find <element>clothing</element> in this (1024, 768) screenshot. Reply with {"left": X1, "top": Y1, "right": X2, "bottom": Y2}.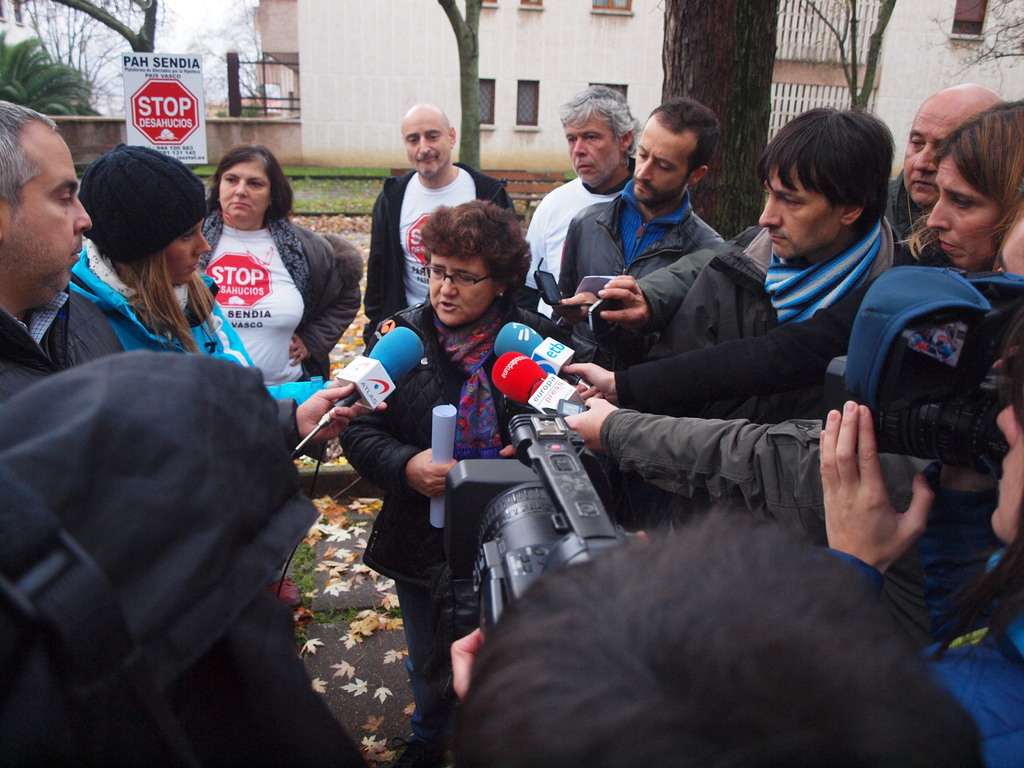
{"left": 208, "top": 216, "right": 356, "bottom": 425}.
